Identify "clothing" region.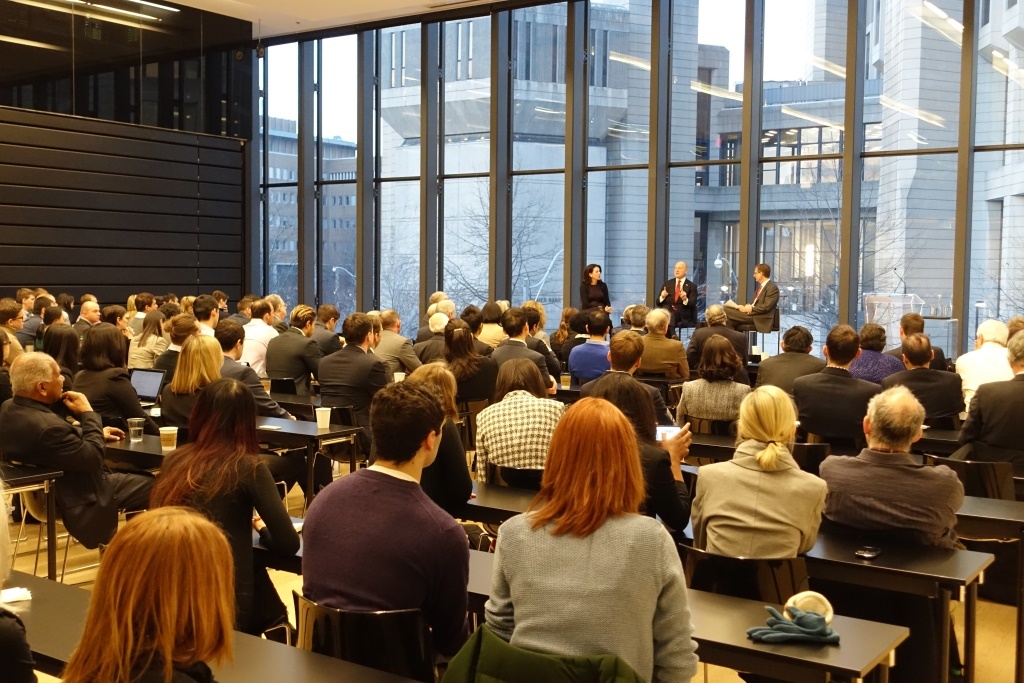
Region: (left=157, top=348, right=187, bottom=368).
